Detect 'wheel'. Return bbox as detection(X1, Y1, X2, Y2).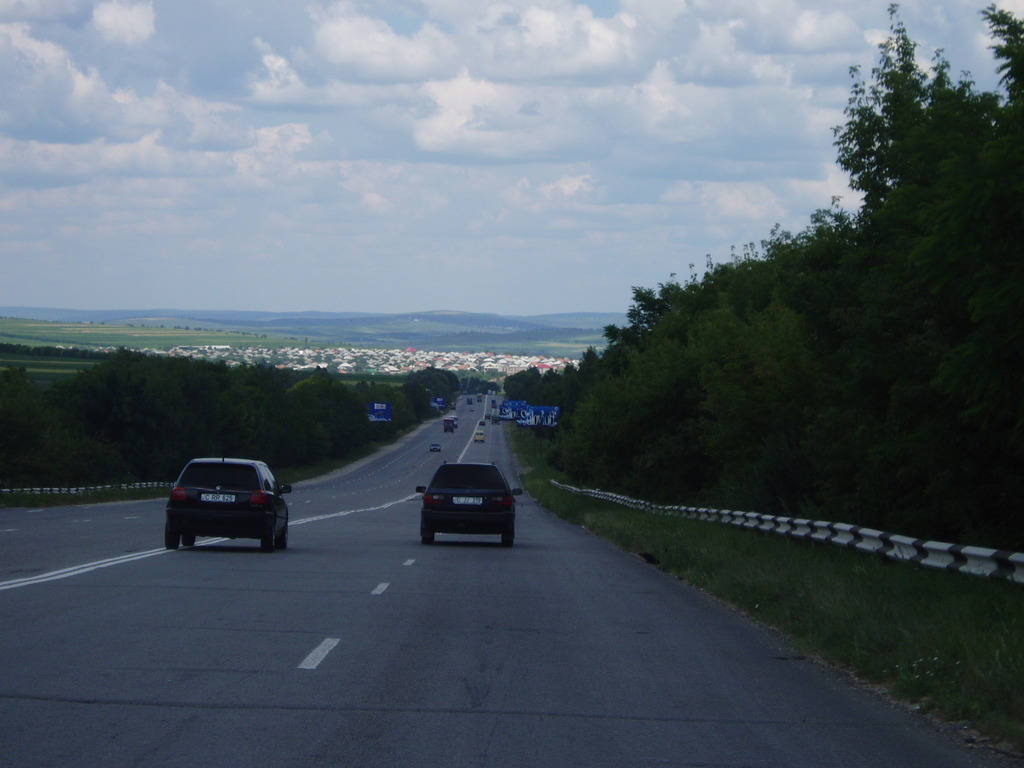
detection(181, 534, 195, 547).
